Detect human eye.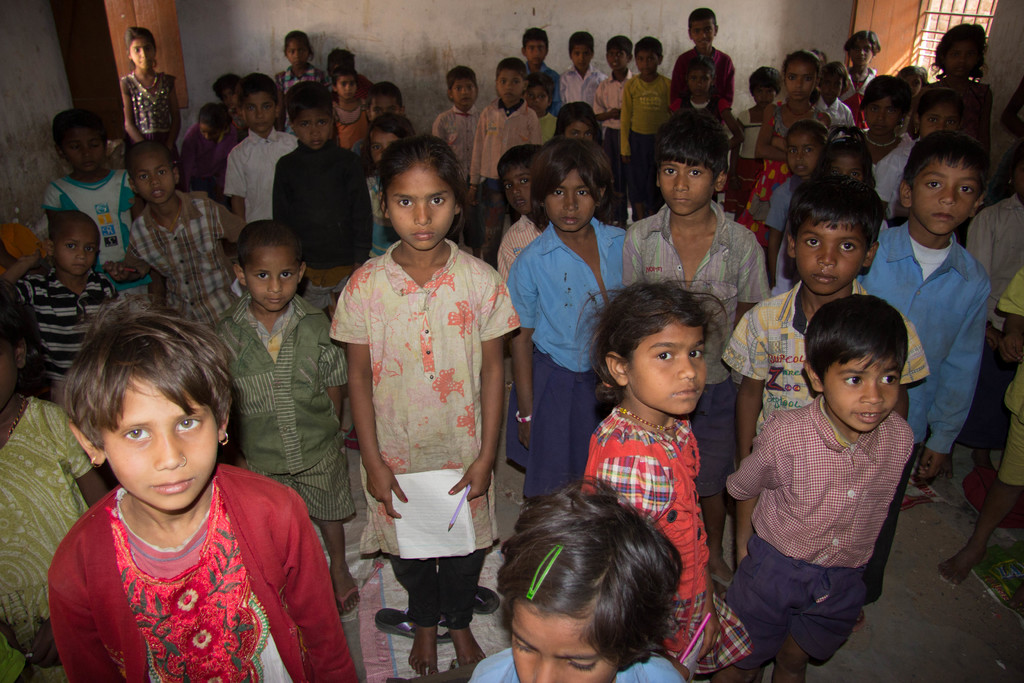
Detected at box=[157, 168, 167, 176].
